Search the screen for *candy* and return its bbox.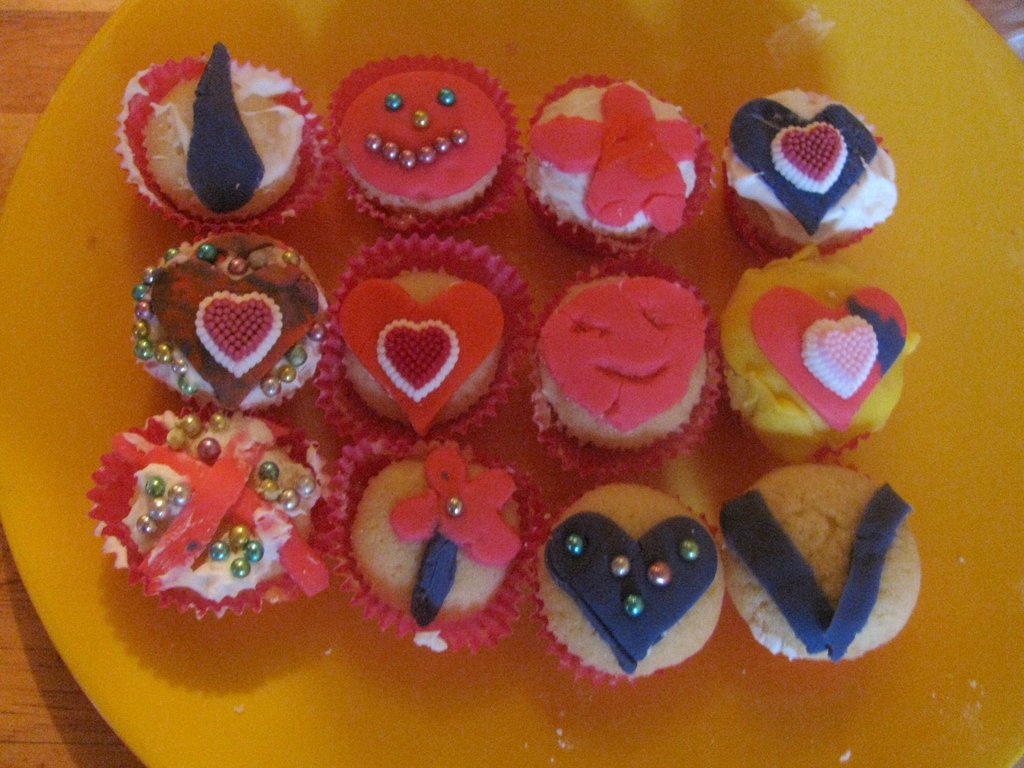
Found: <box>409,110,428,132</box>.
